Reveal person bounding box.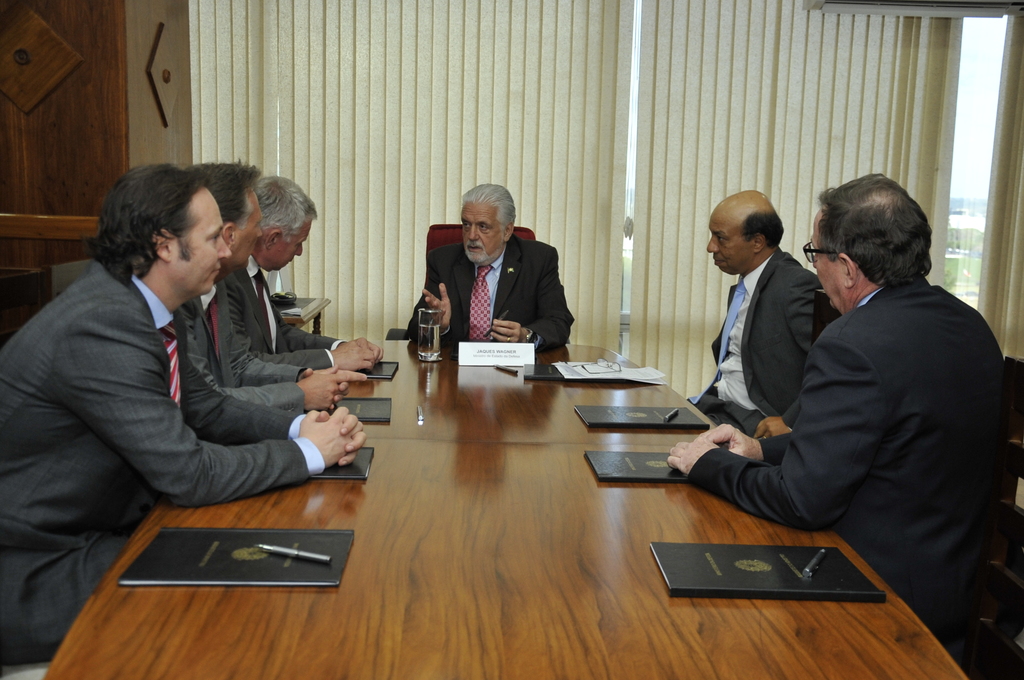
Revealed: box=[220, 179, 379, 373].
